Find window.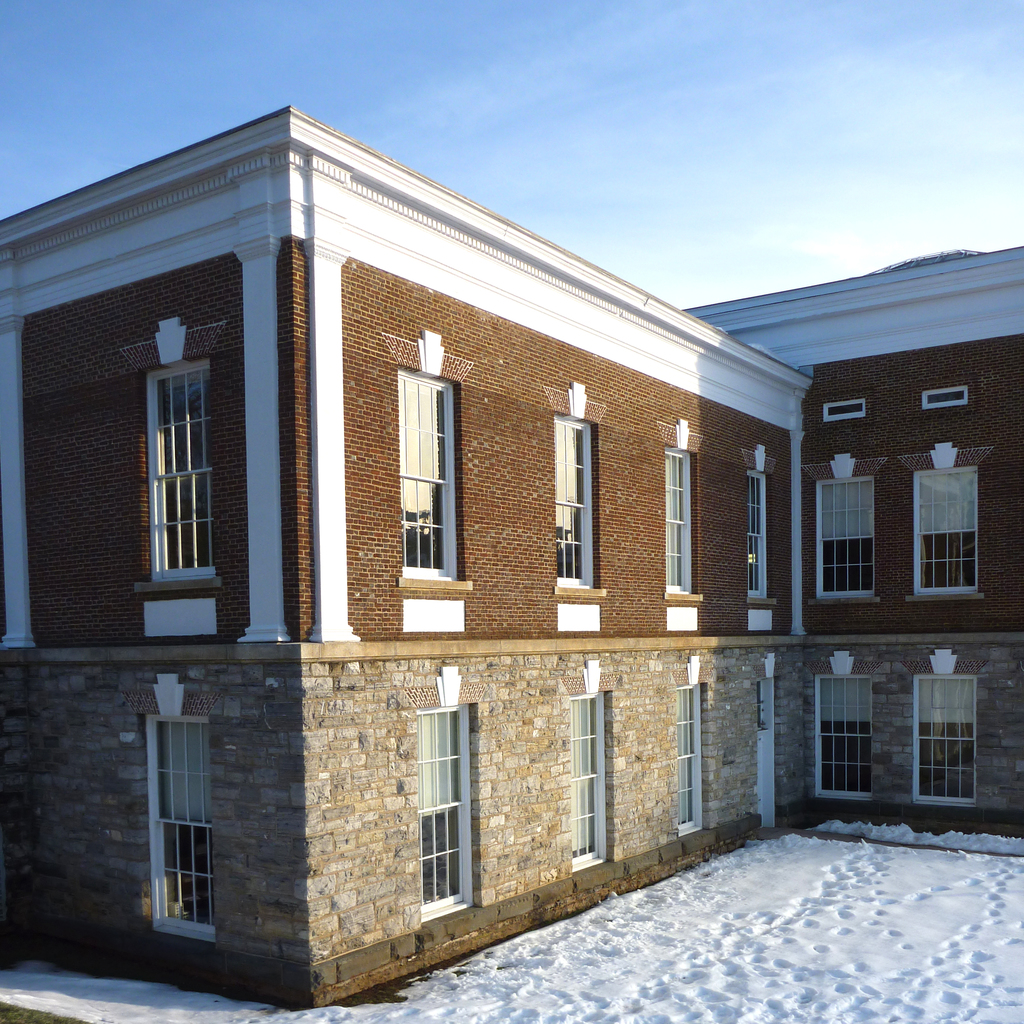
{"x1": 665, "y1": 447, "x2": 691, "y2": 595}.
